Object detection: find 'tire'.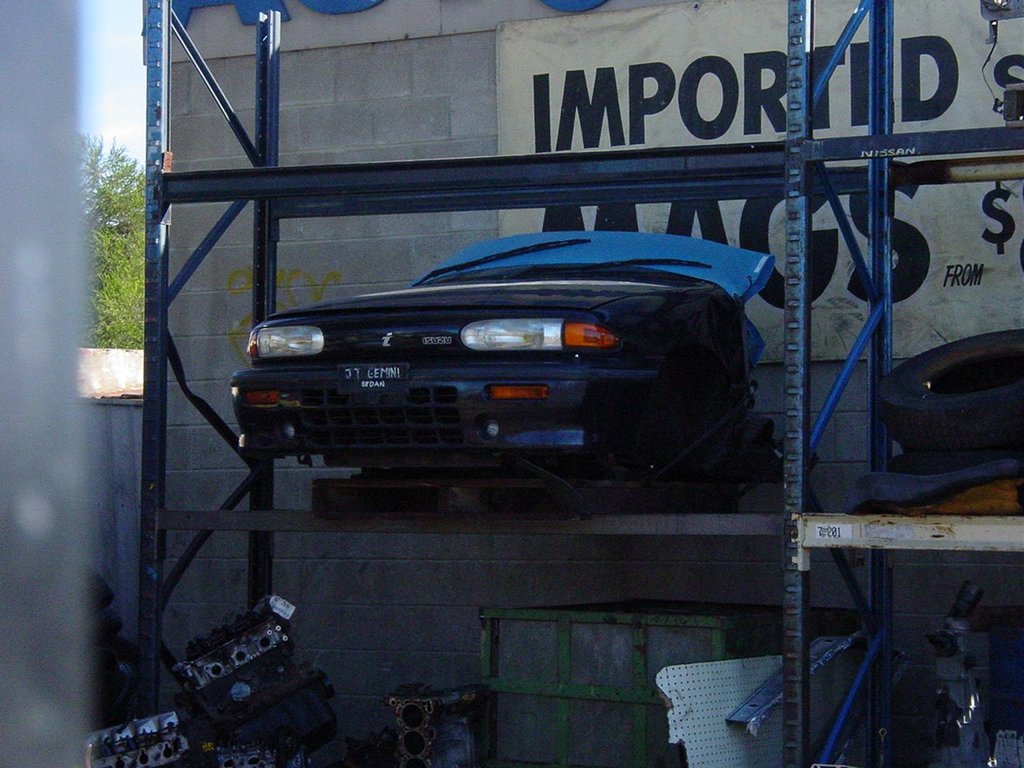
left=880, top=332, right=1023, bottom=458.
